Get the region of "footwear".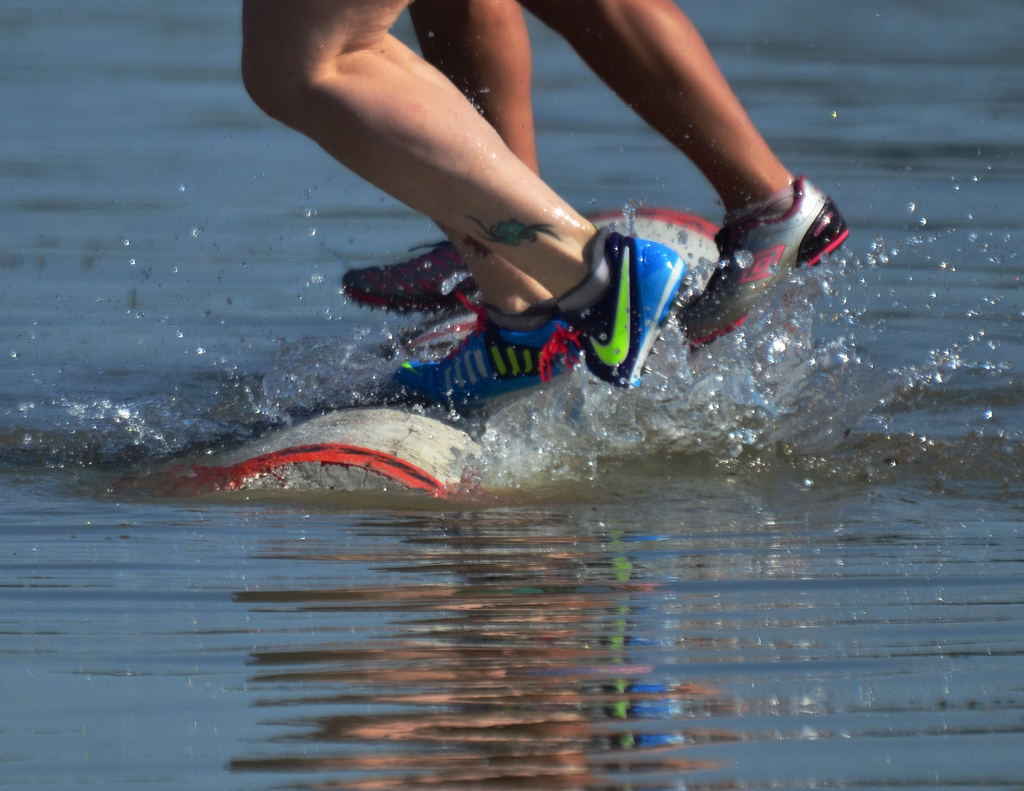
x1=680, y1=175, x2=856, y2=351.
